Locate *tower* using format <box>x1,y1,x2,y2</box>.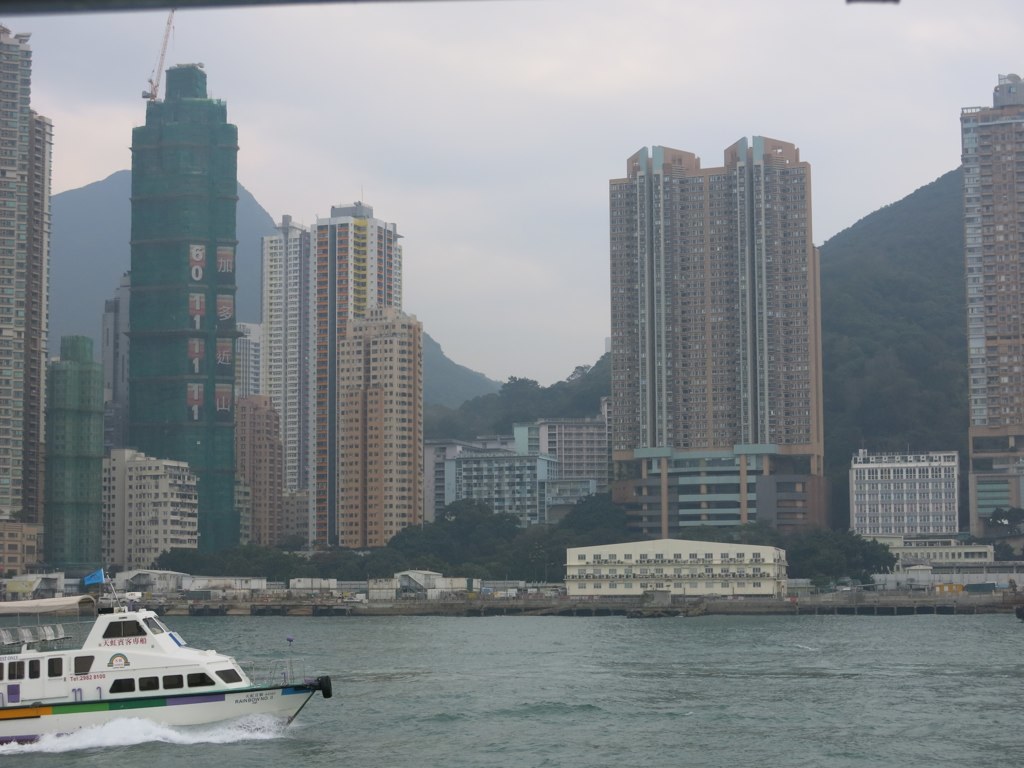
<box>960,72,1023,542</box>.
